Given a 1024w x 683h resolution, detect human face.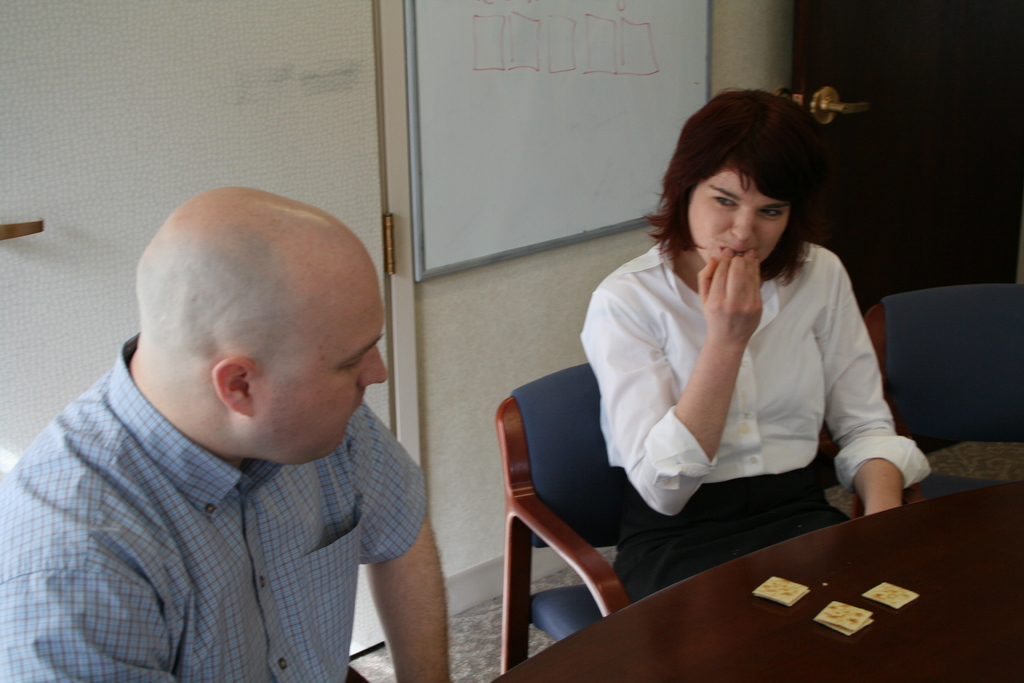
rect(685, 170, 788, 265).
